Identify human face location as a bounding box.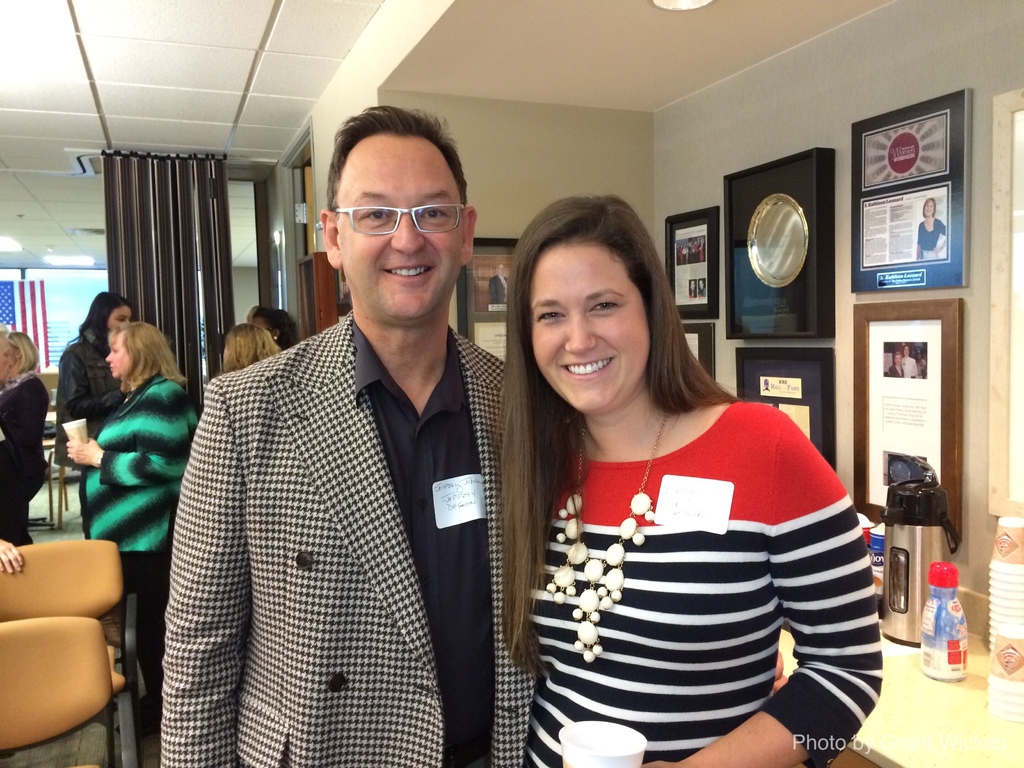
detection(103, 330, 120, 381).
